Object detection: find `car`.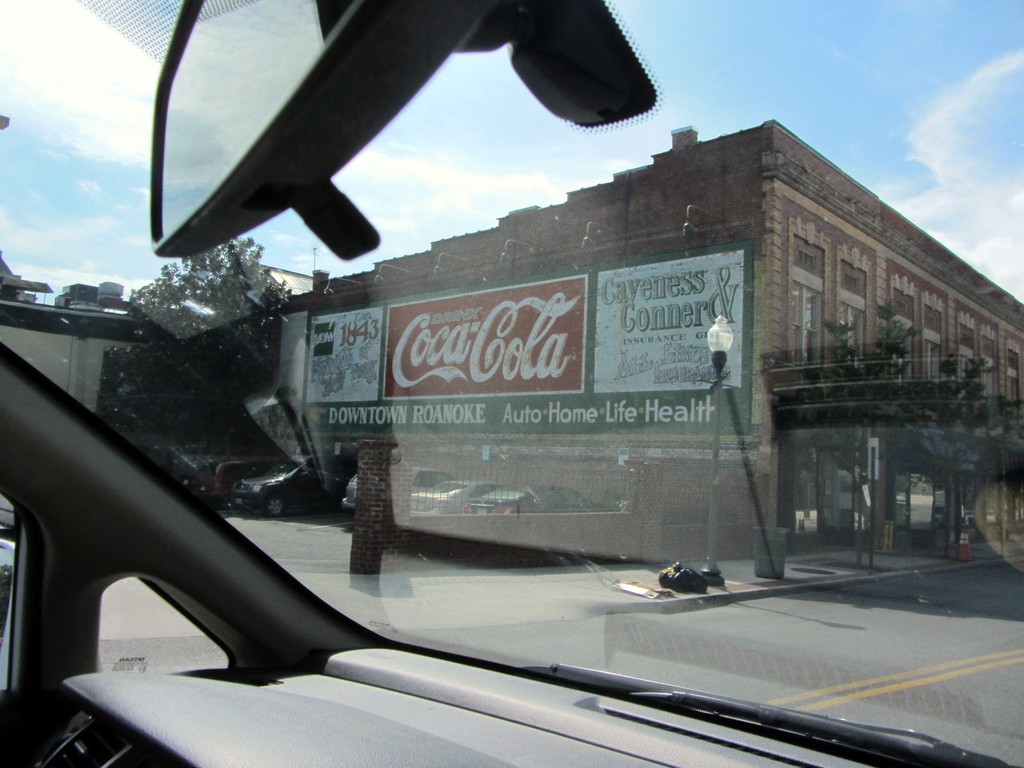
(0,0,1023,767).
